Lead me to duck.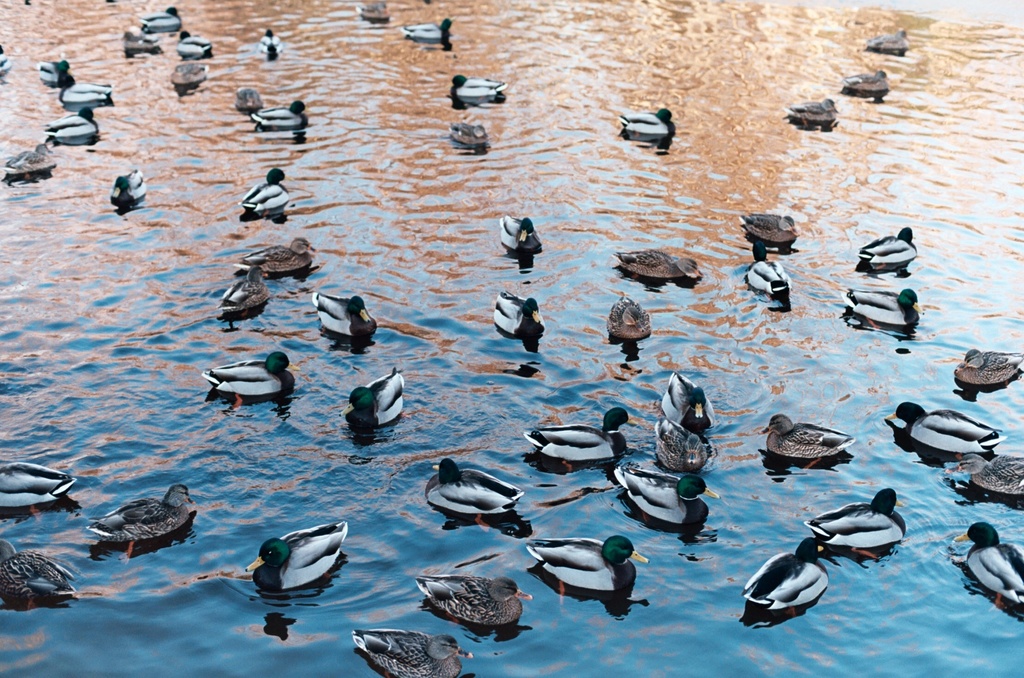
Lead to crop(777, 96, 838, 131).
